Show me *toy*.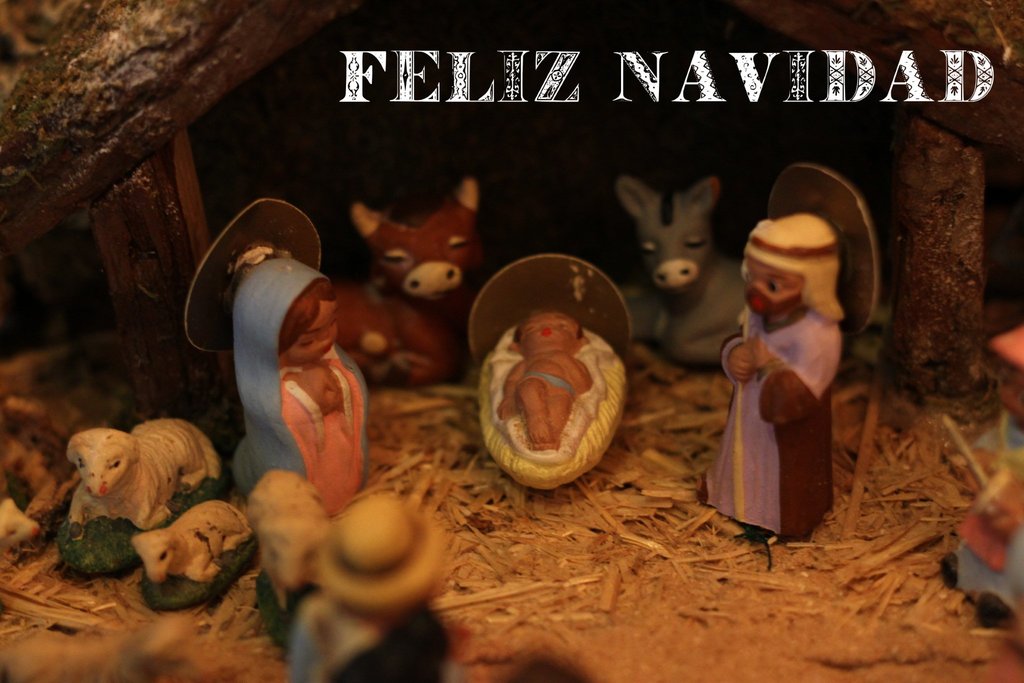
*toy* is here: crop(63, 429, 225, 576).
